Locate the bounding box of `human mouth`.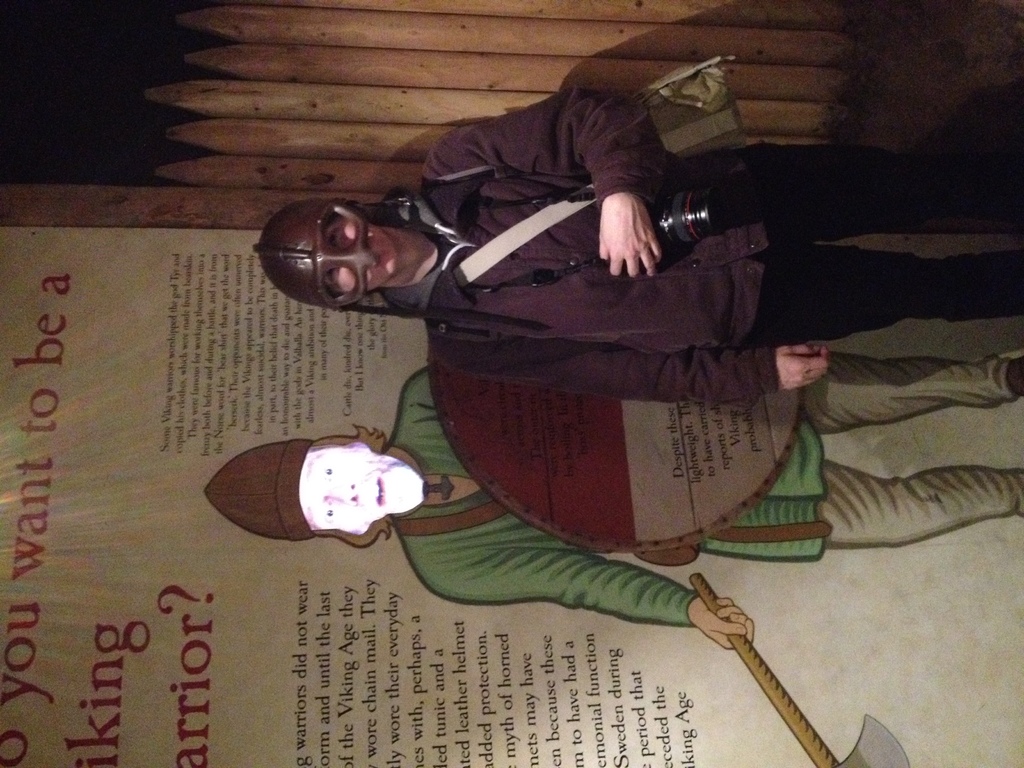
Bounding box: (left=377, top=481, right=380, bottom=506).
